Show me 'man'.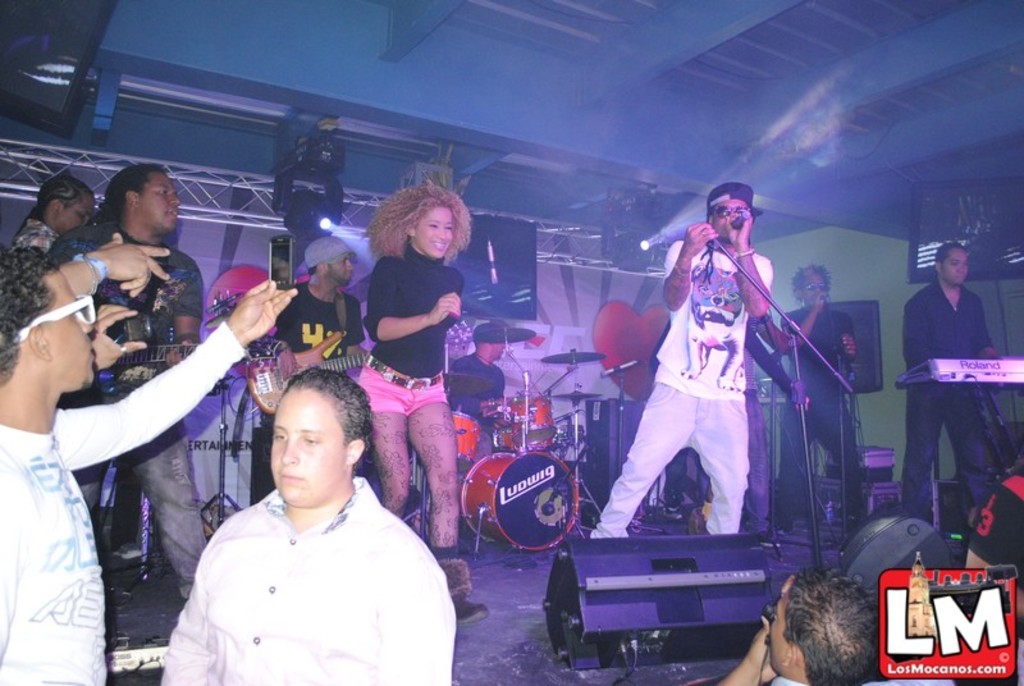
'man' is here: <region>586, 182, 781, 546</region>.
